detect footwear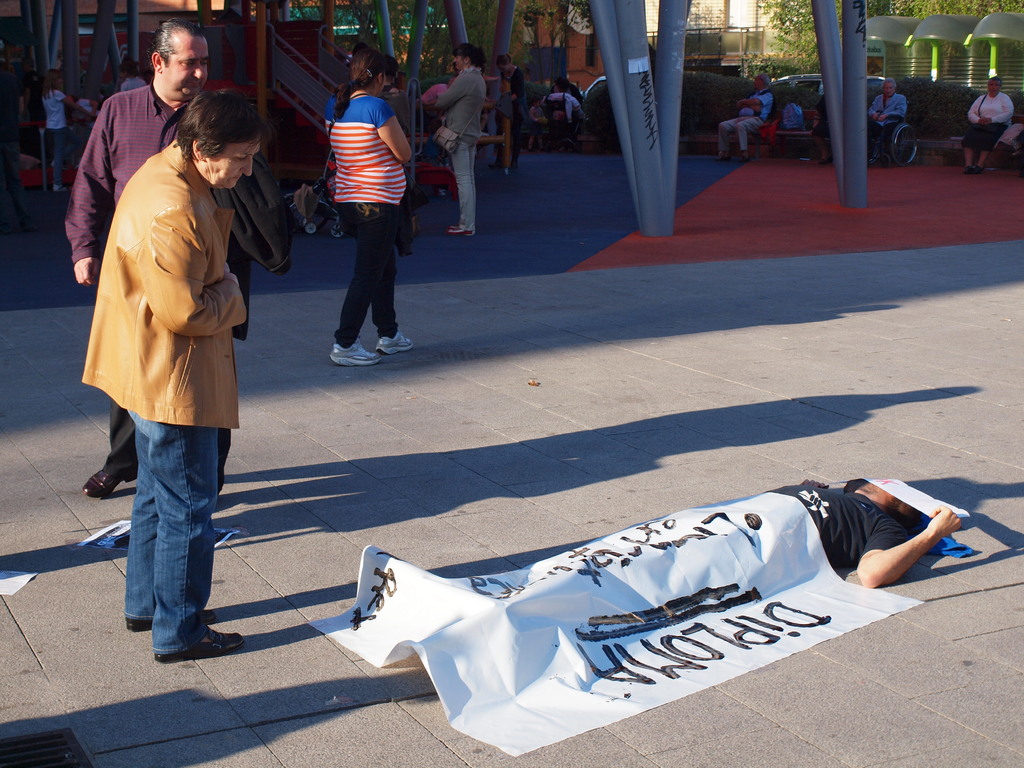
488/161/502/169
